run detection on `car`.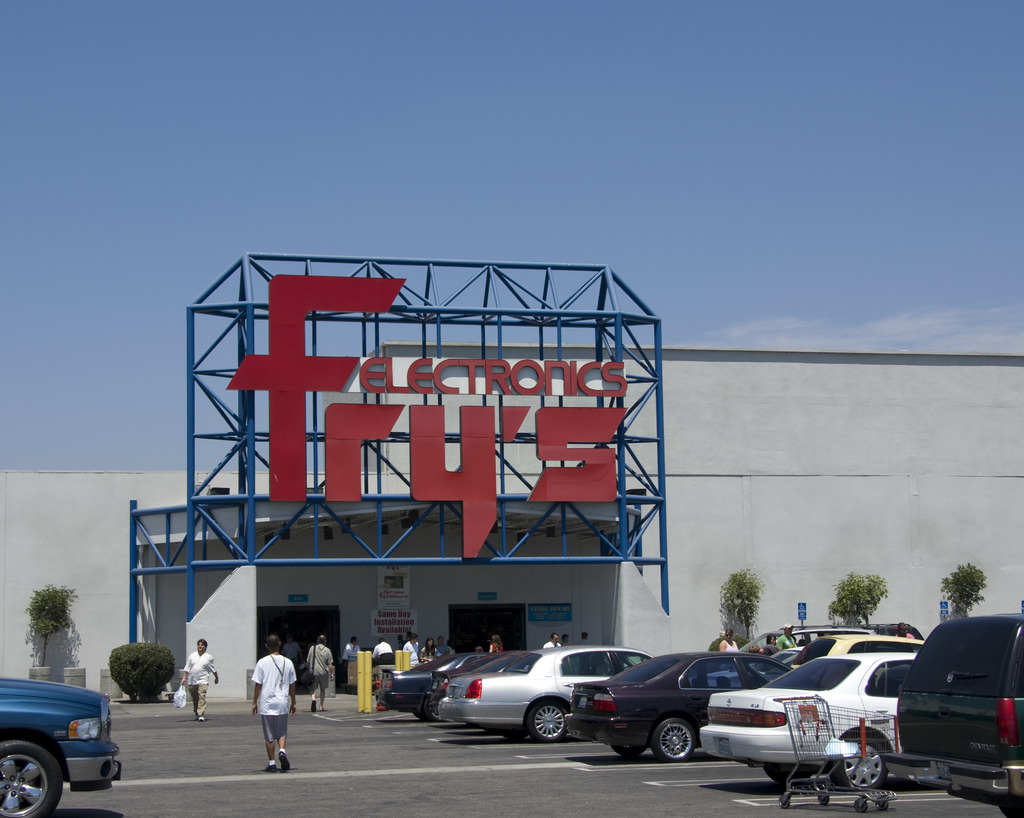
Result: [706, 650, 922, 796].
